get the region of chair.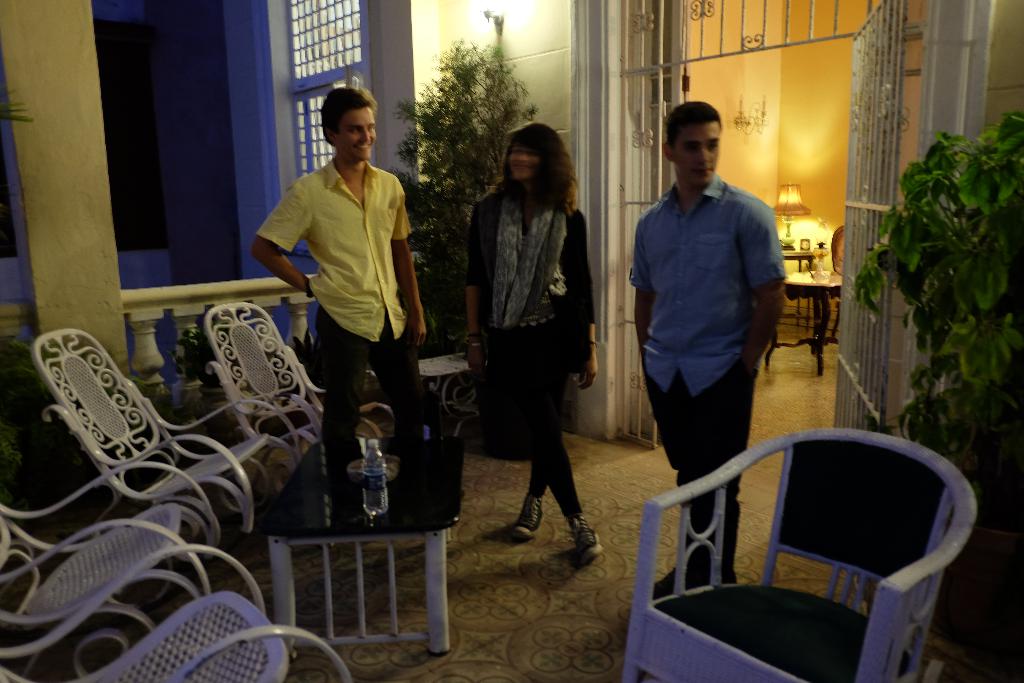
region(810, 226, 845, 352).
